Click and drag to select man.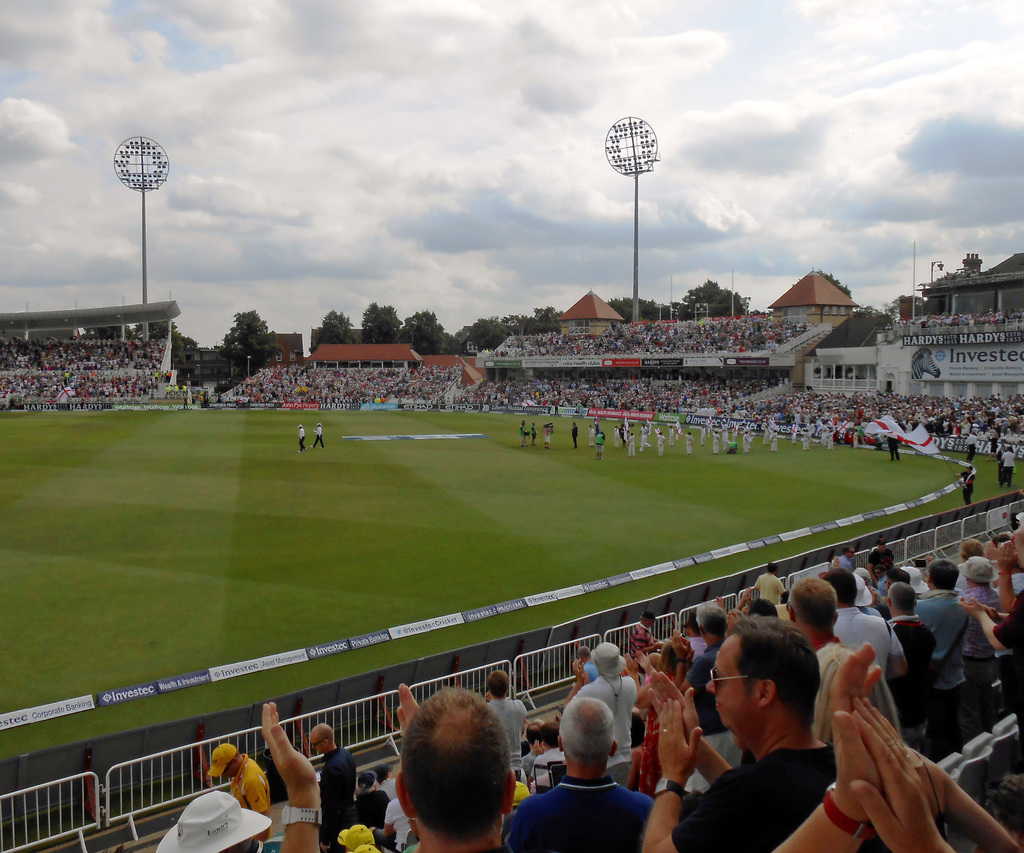
Selection: crop(873, 562, 889, 607).
